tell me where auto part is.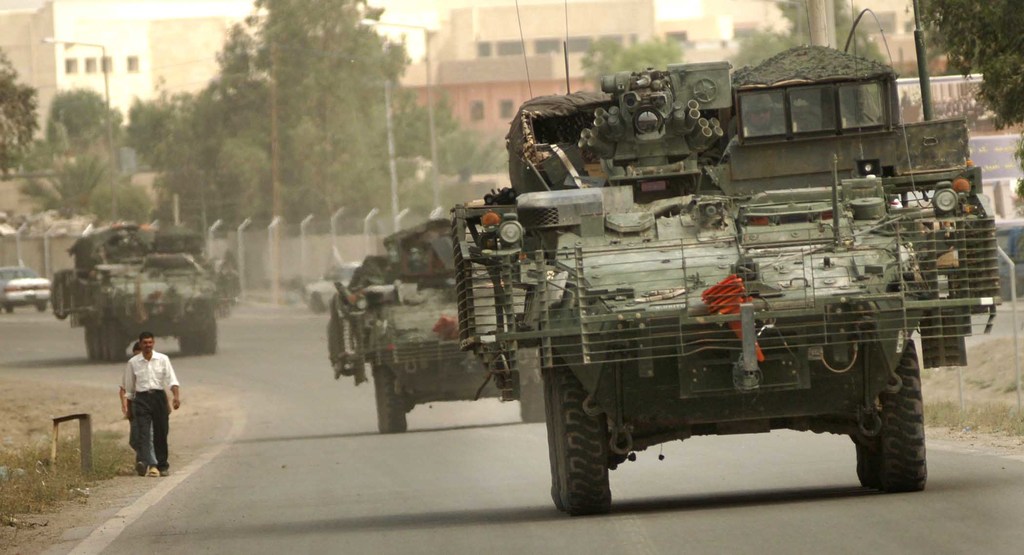
auto part is at <box>545,360,612,515</box>.
